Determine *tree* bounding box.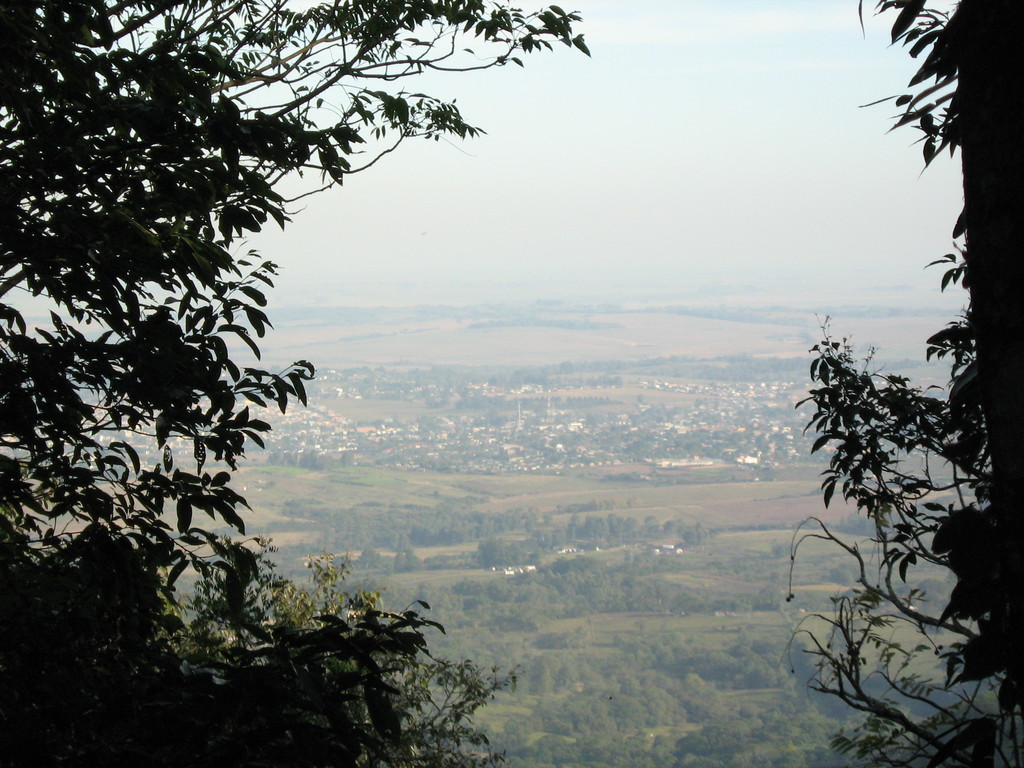
Determined: l=788, t=0, r=1023, b=767.
